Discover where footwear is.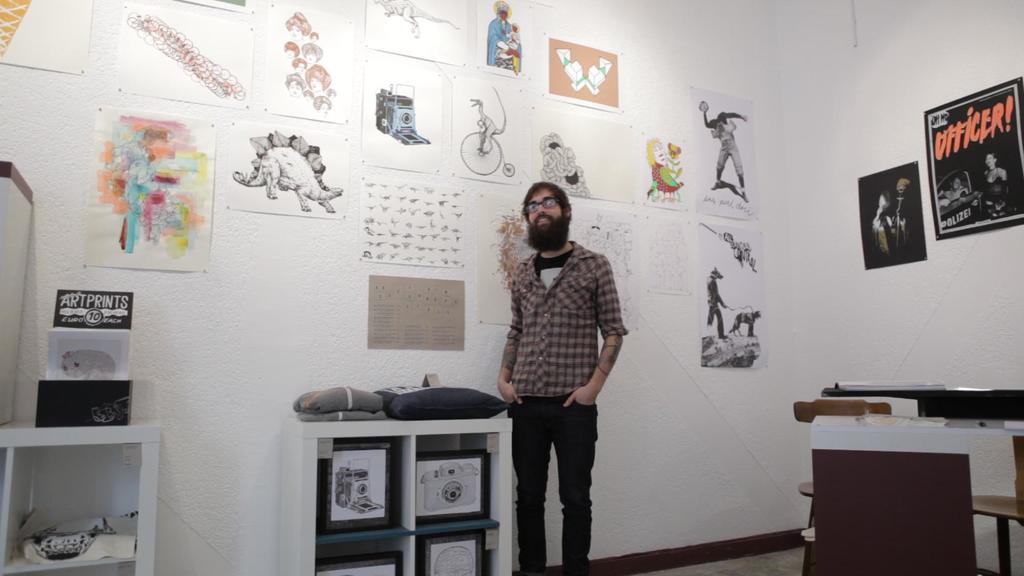
Discovered at 709:179:723:191.
